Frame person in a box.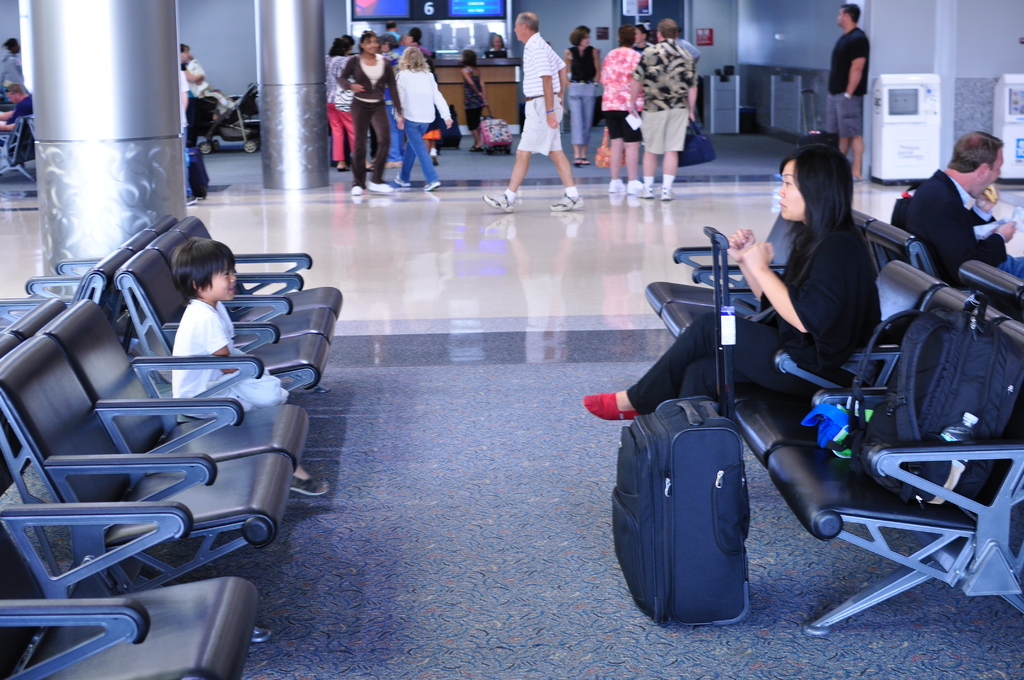
630,17,695,201.
